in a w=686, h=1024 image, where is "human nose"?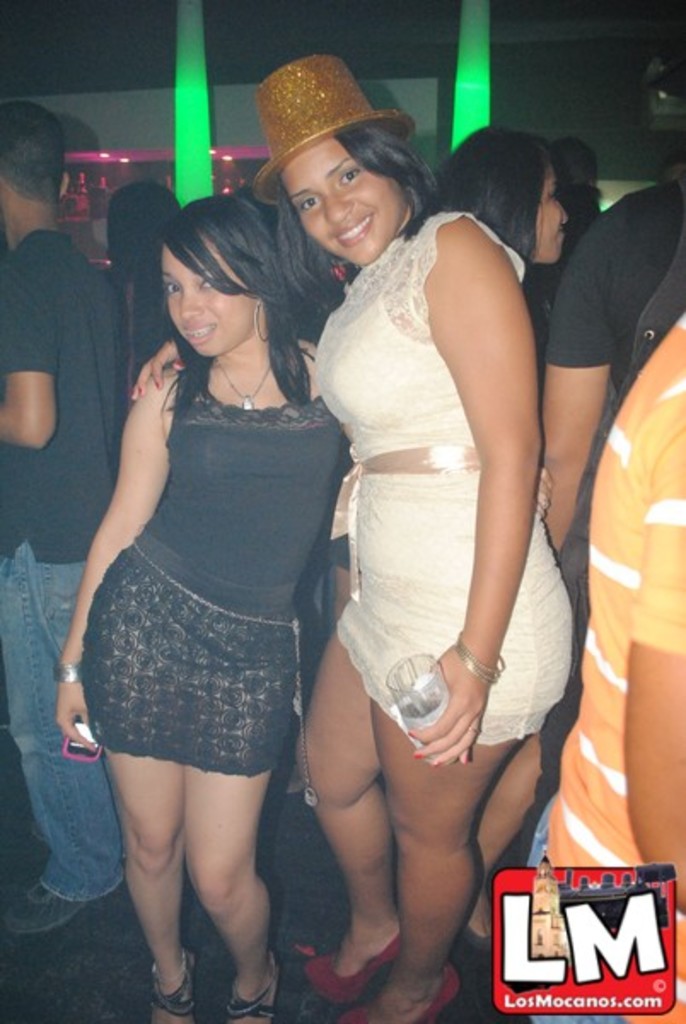
left=551, top=201, right=570, bottom=229.
